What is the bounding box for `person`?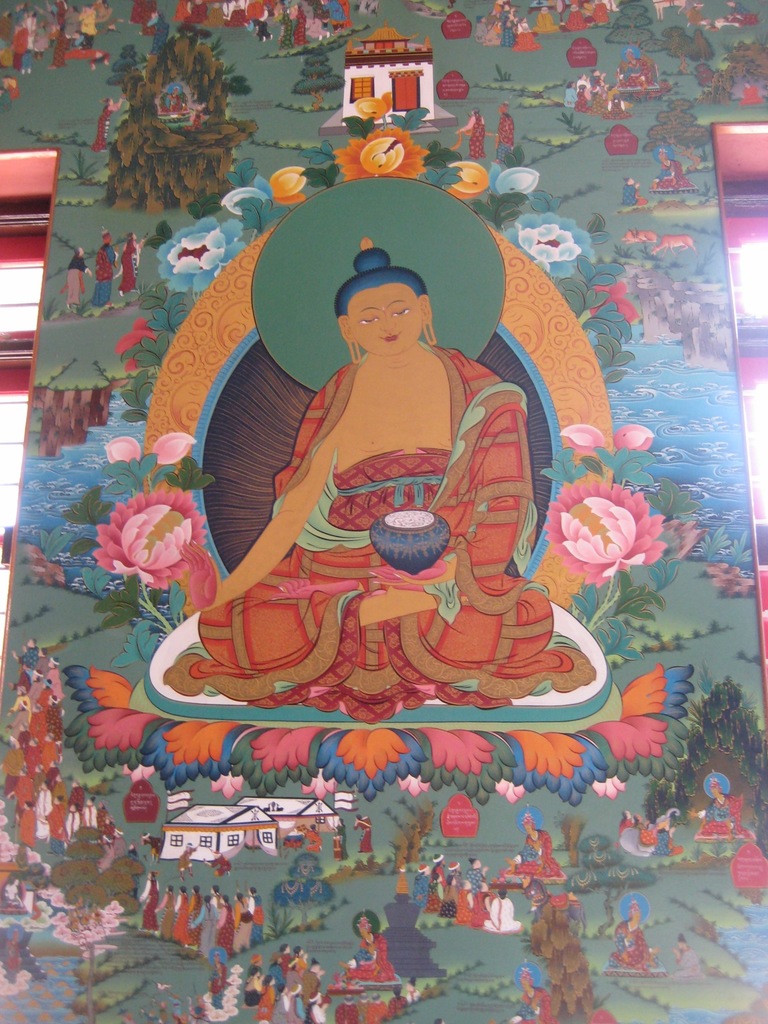
l=173, t=262, r=569, b=753.
